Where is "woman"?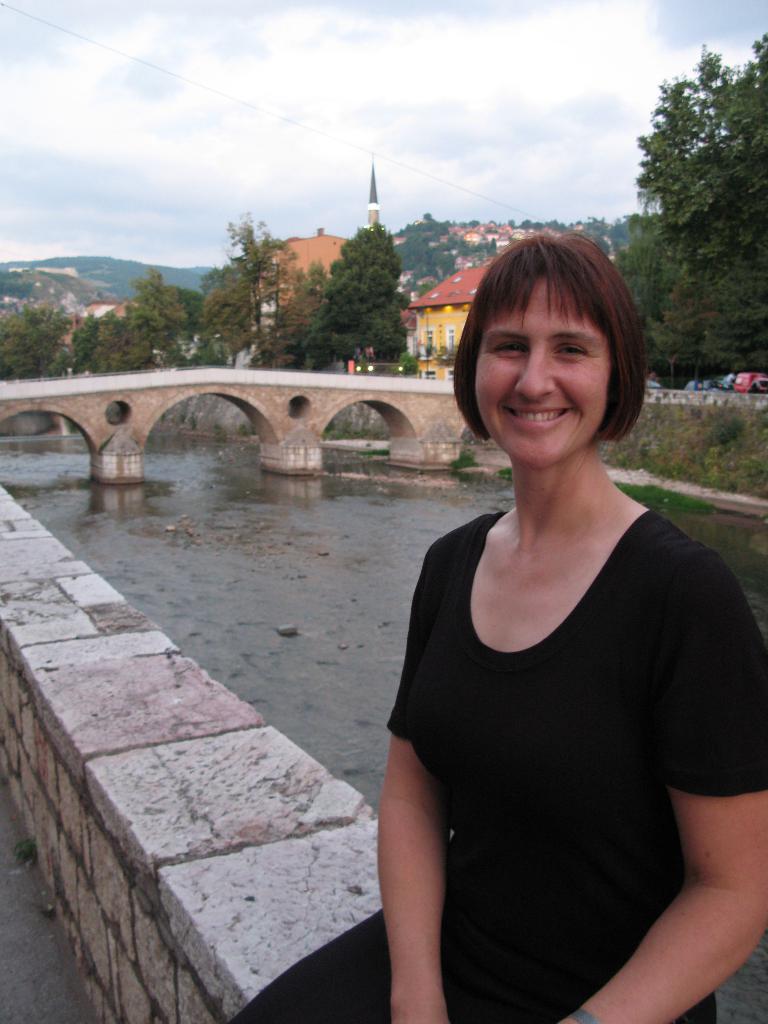
box=[225, 222, 767, 1023].
